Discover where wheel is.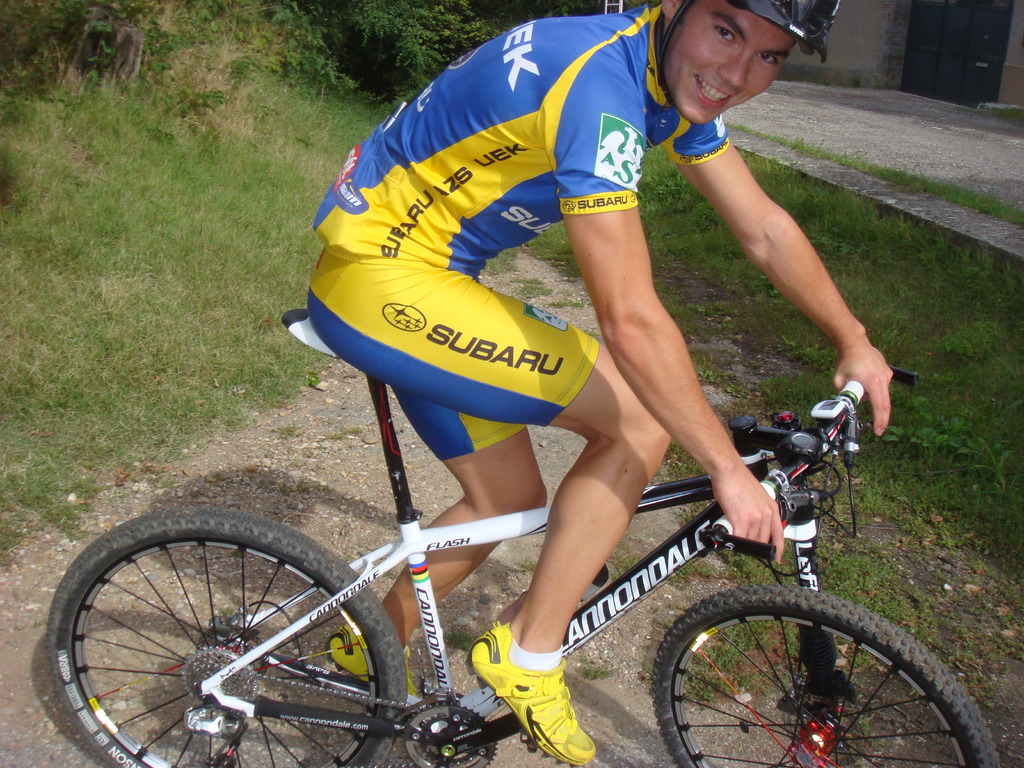
Discovered at {"left": 401, "top": 698, "right": 501, "bottom": 767}.
